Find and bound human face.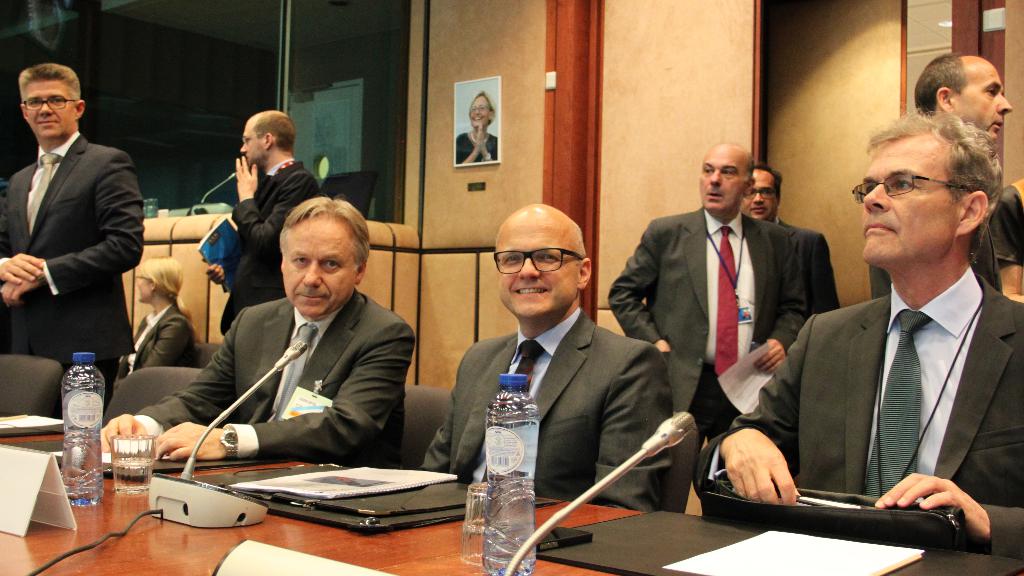
Bound: [x1=468, y1=97, x2=488, y2=127].
